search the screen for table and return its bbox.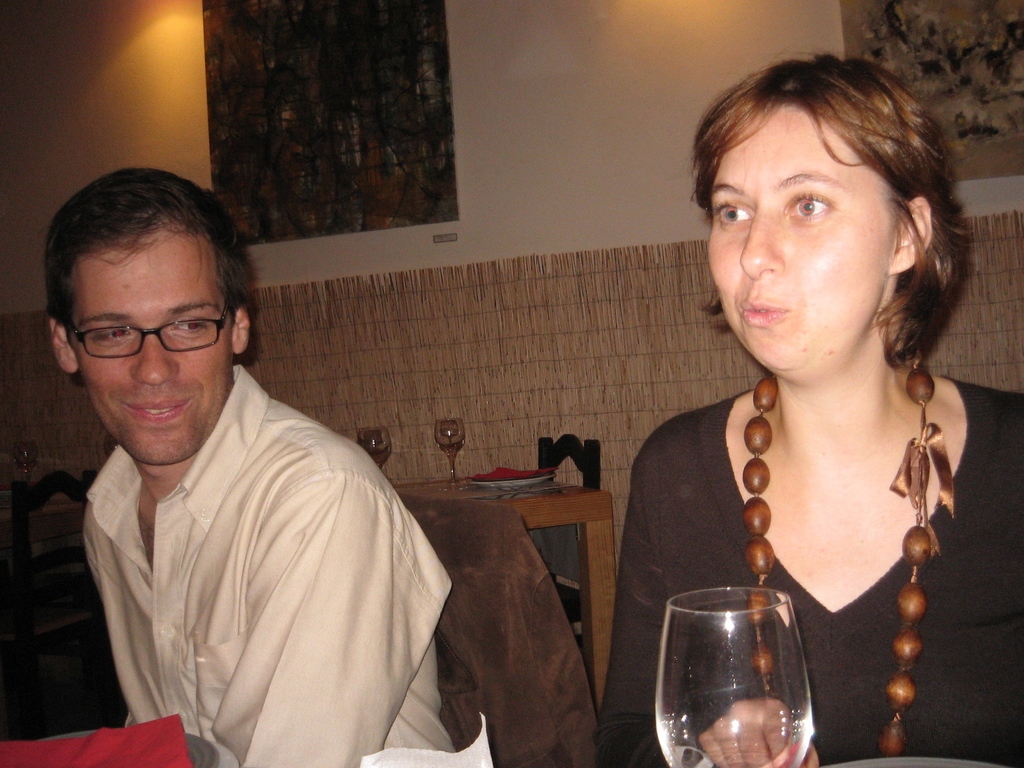
Found: [6,479,102,579].
